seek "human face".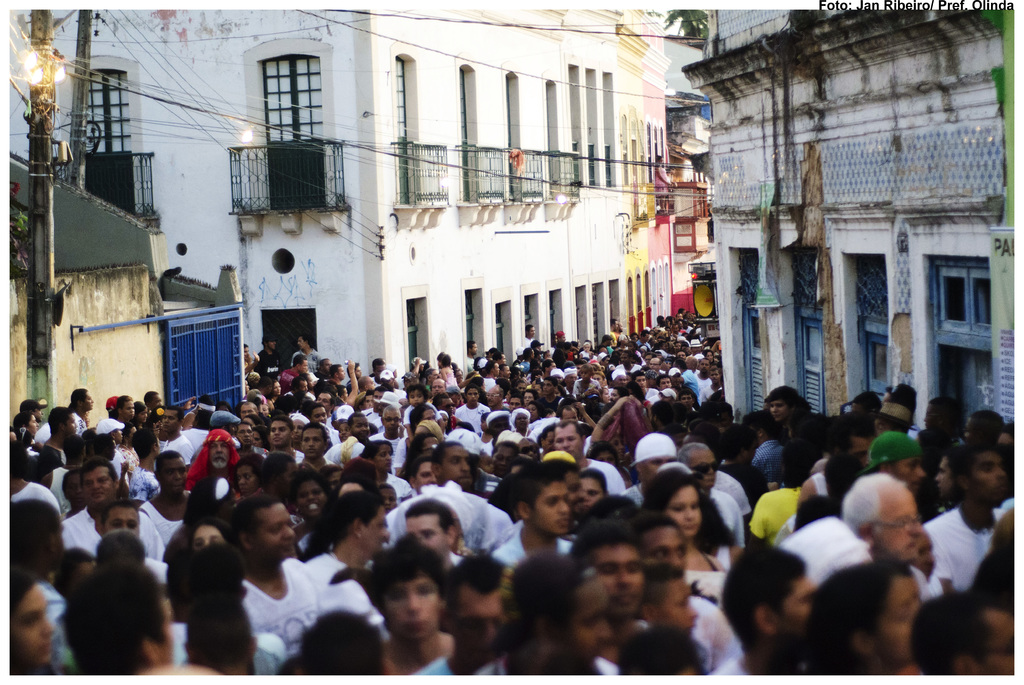
404 508 444 556.
